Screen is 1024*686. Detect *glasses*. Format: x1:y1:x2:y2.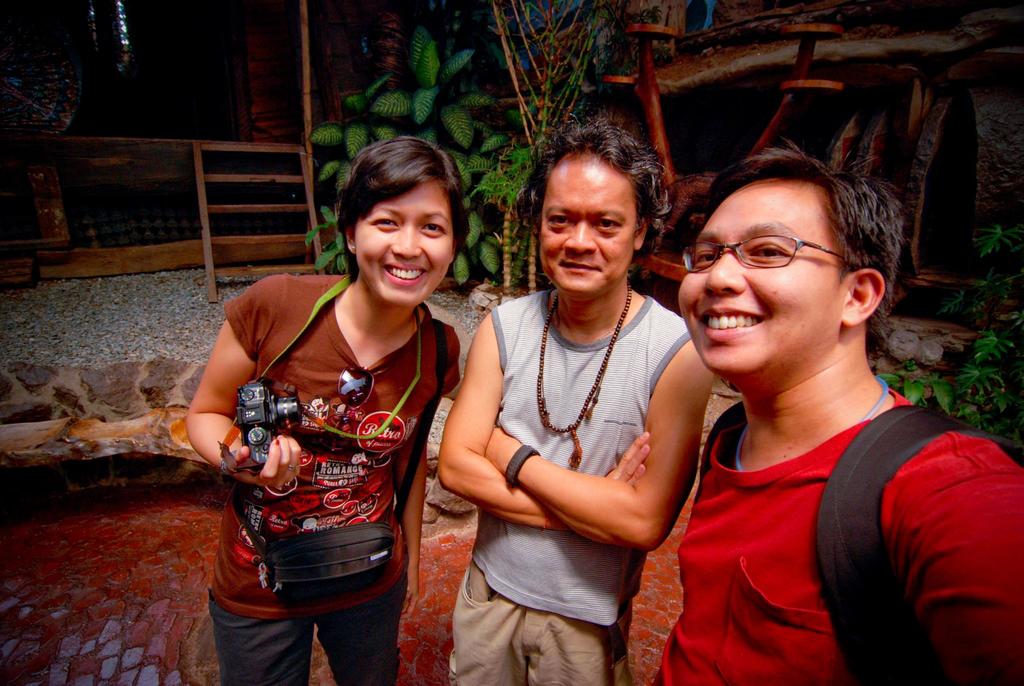
676:231:871:271.
